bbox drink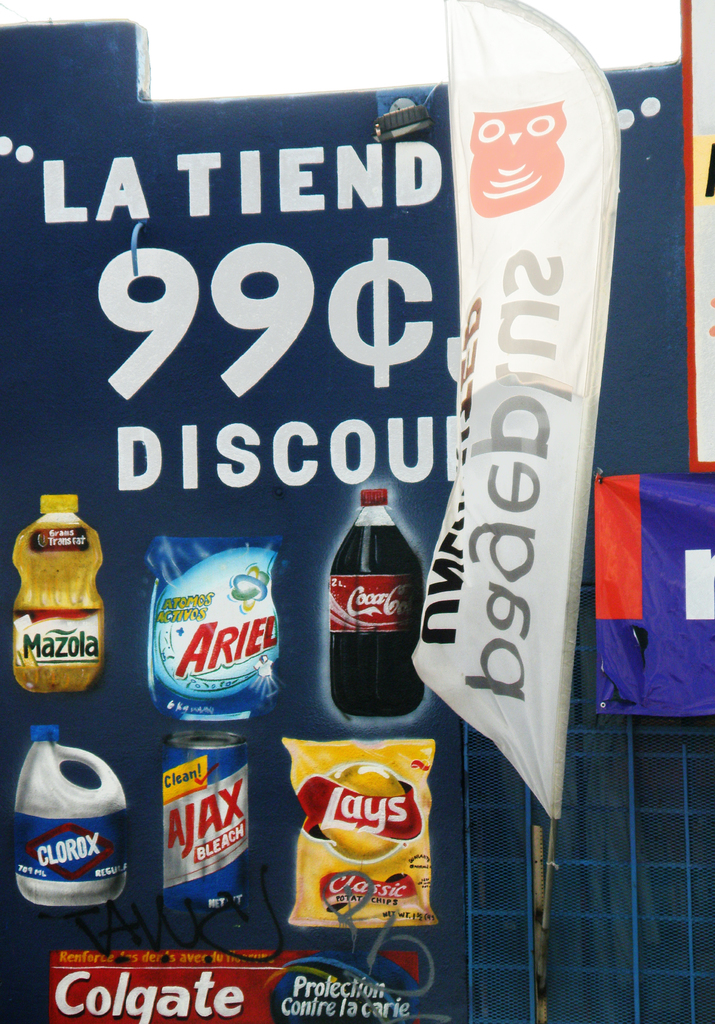
detection(316, 488, 419, 723)
